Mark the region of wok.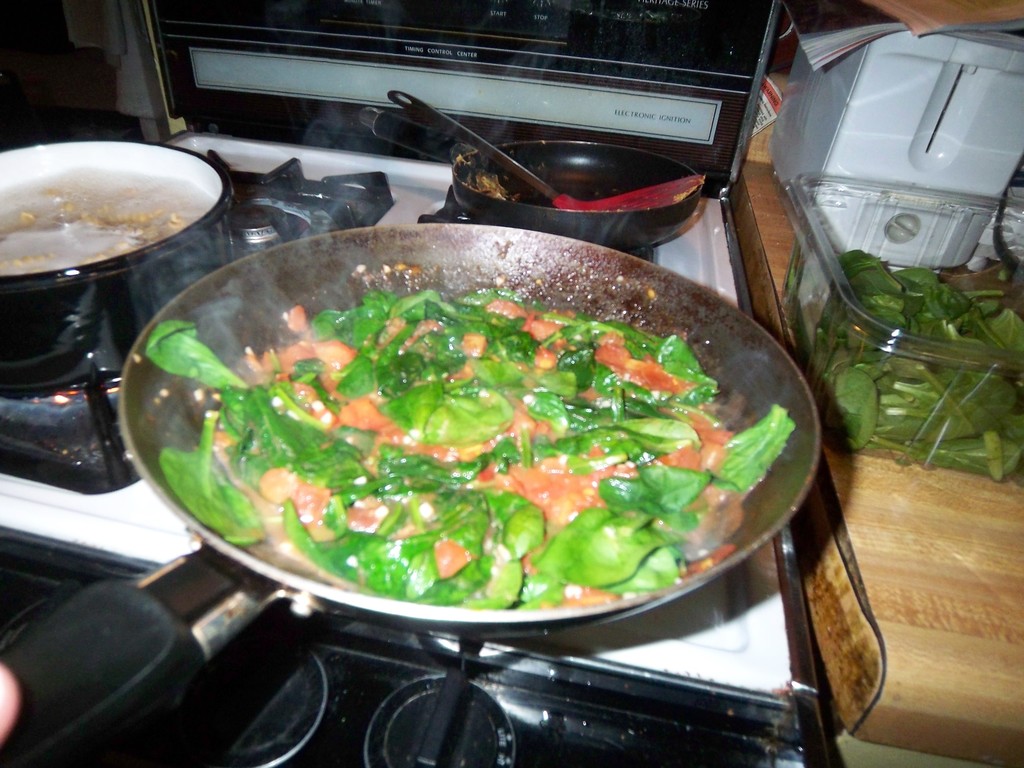
Region: BBox(0, 130, 241, 297).
